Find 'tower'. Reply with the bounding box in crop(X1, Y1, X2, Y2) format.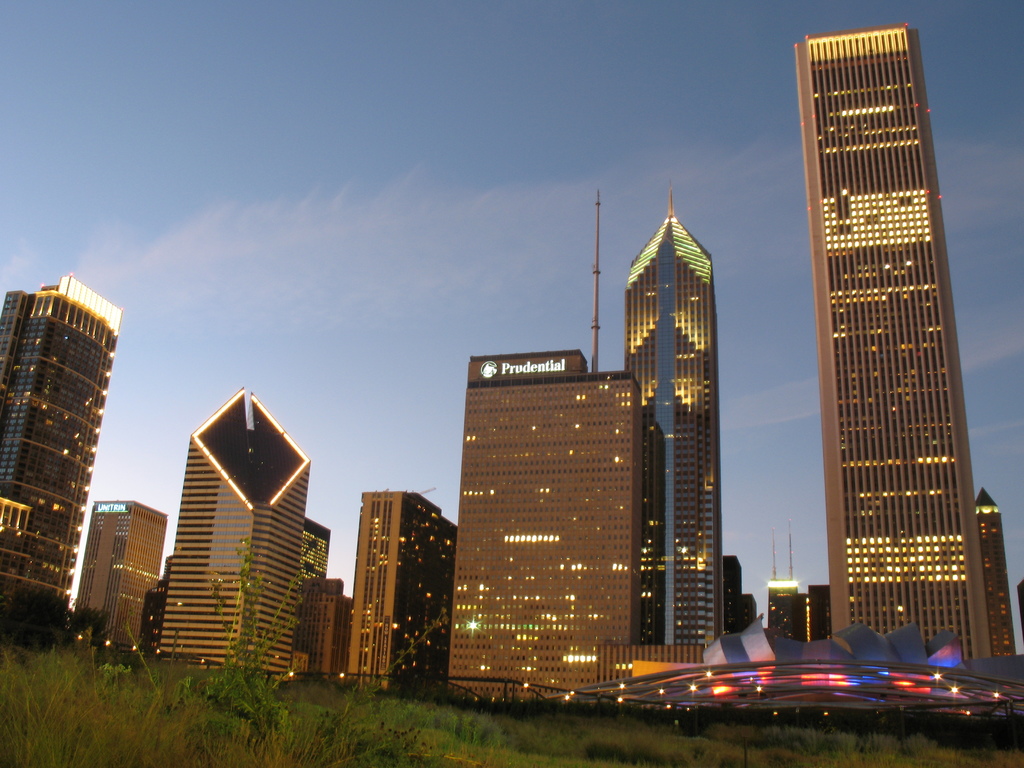
crop(624, 183, 721, 644).
